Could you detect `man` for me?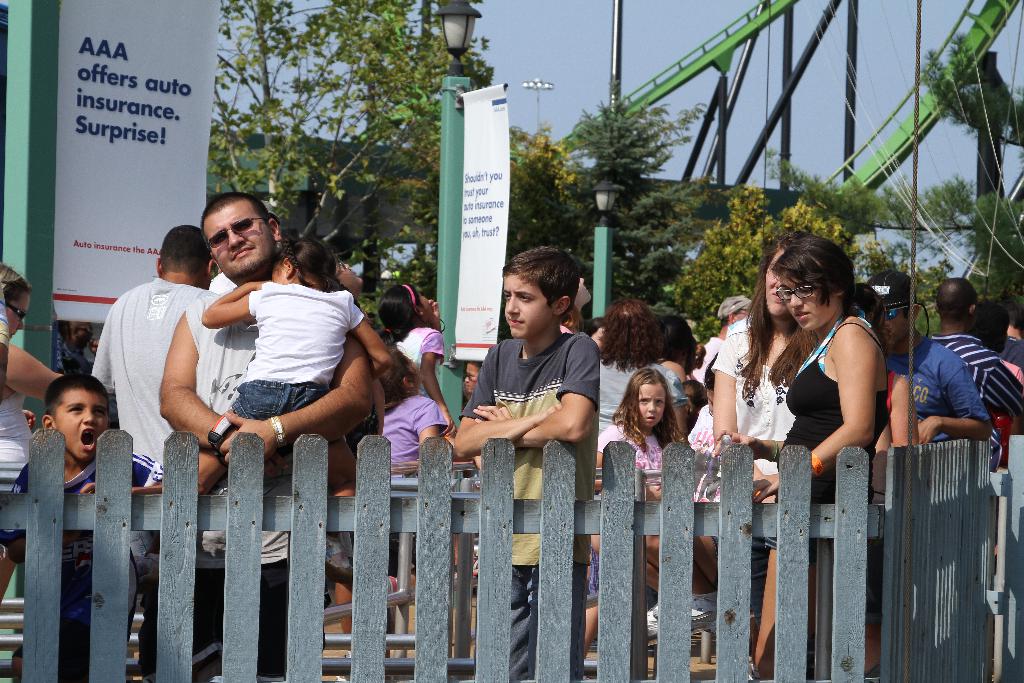
Detection result: (left=869, top=269, right=993, bottom=439).
